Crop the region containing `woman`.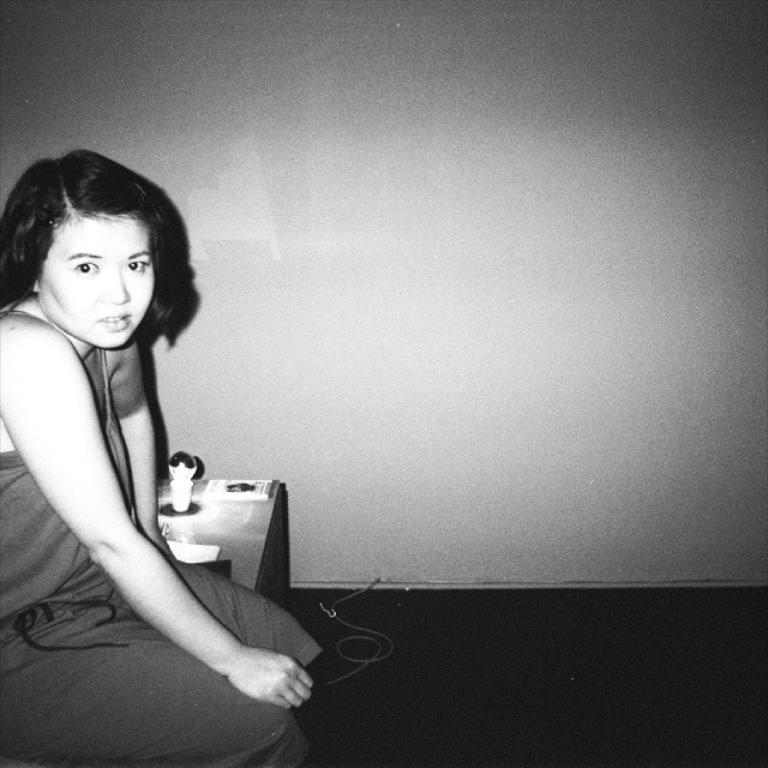
Crop region: select_region(0, 126, 276, 726).
